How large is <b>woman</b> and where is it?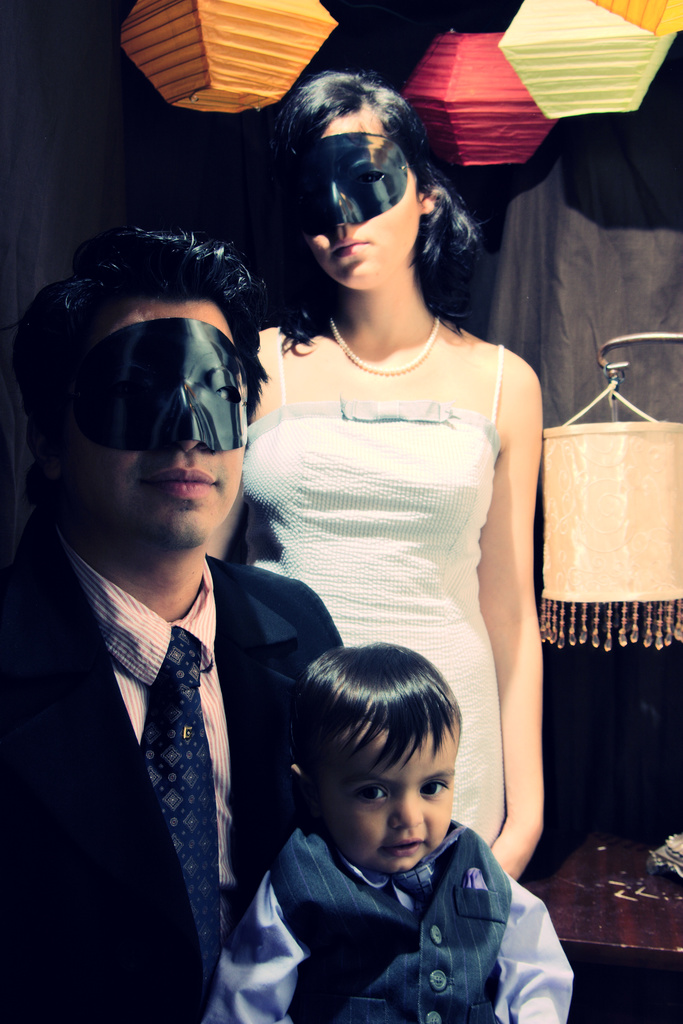
Bounding box: region(212, 68, 537, 875).
